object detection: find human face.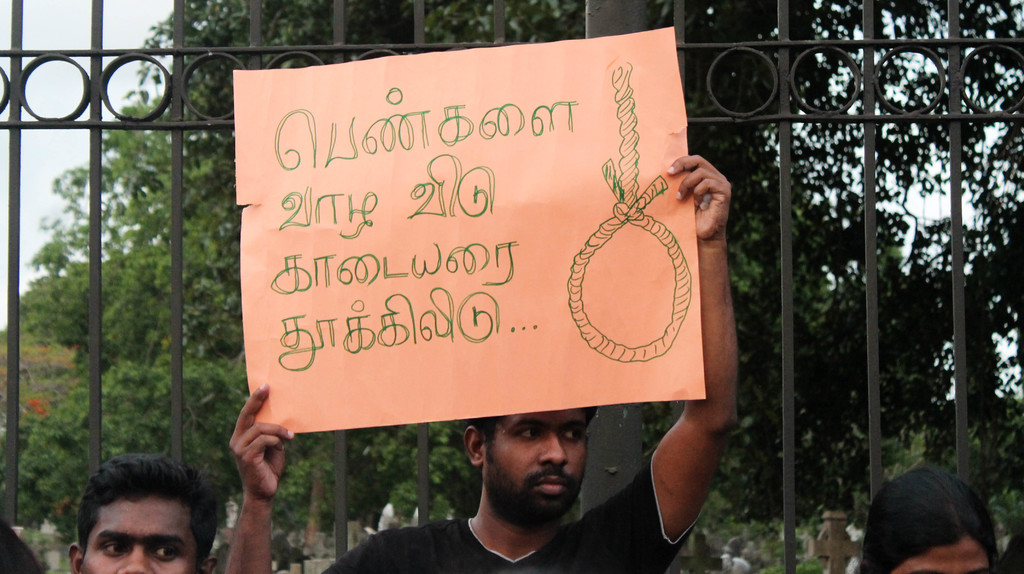
(x1=905, y1=529, x2=994, y2=573).
